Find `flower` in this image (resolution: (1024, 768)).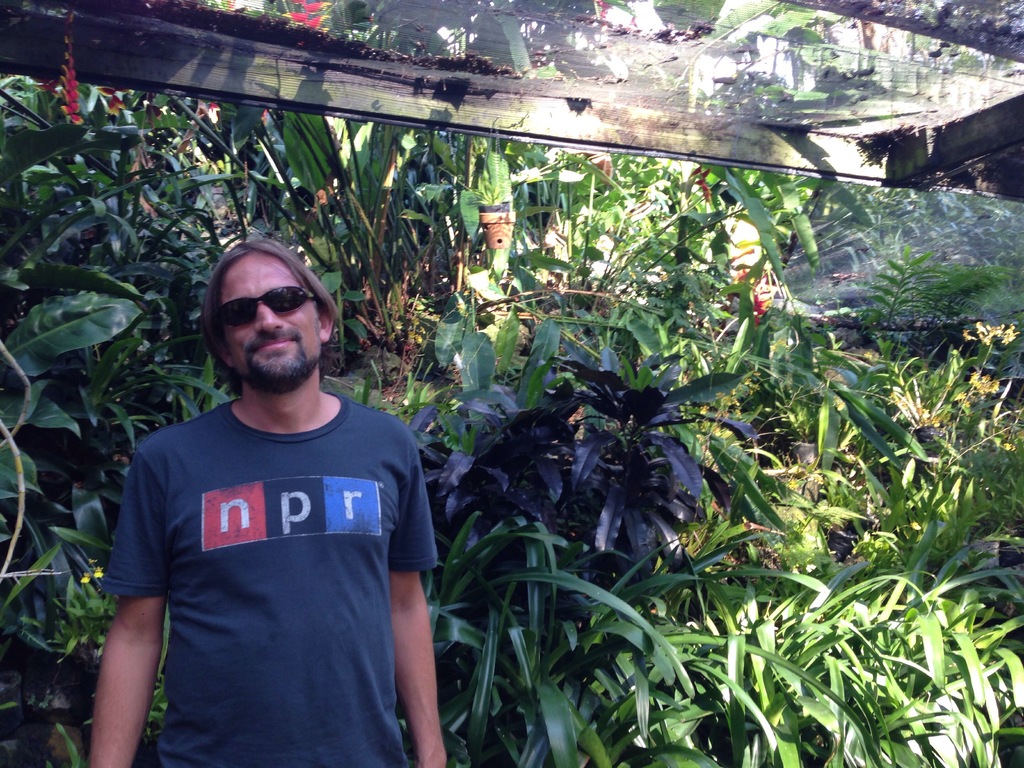
box(47, 17, 78, 113).
